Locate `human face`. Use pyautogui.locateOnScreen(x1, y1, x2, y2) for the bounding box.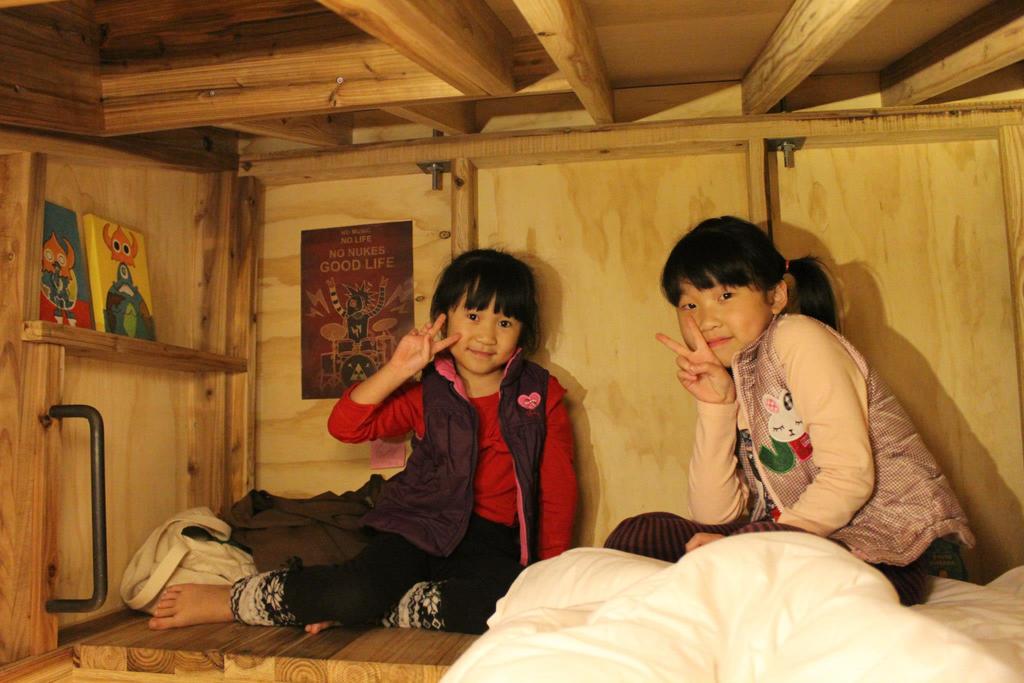
pyautogui.locateOnScreen(674, 272, 772, 367).
